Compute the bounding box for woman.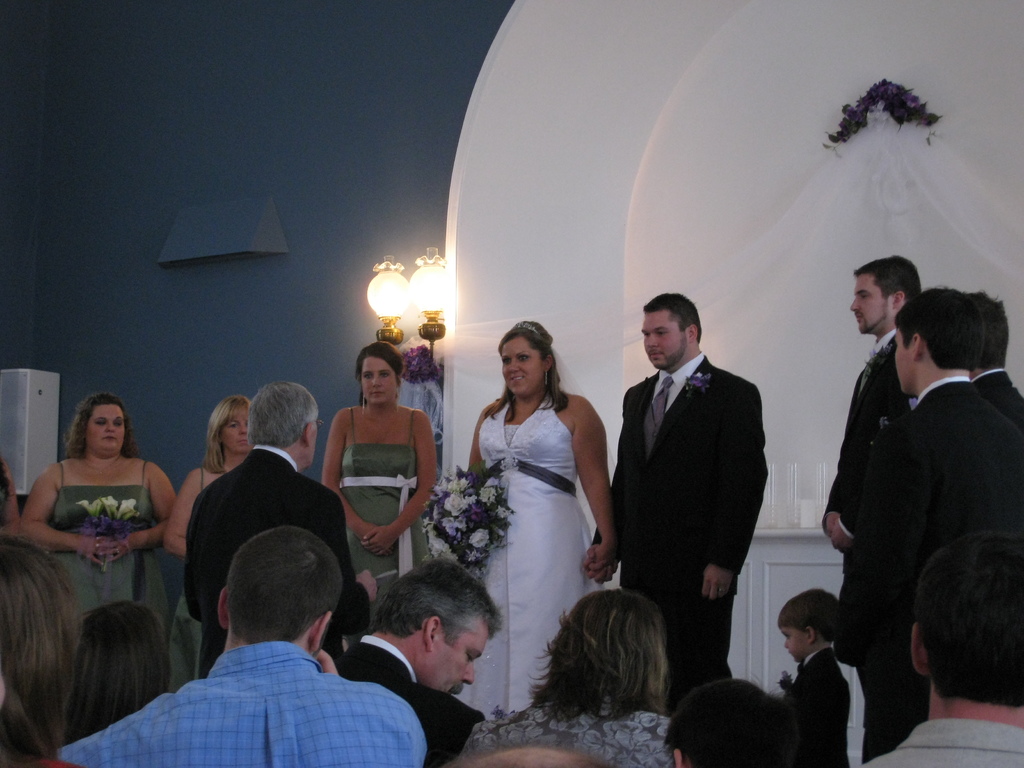
select_region(56, 602, 174, 743).
